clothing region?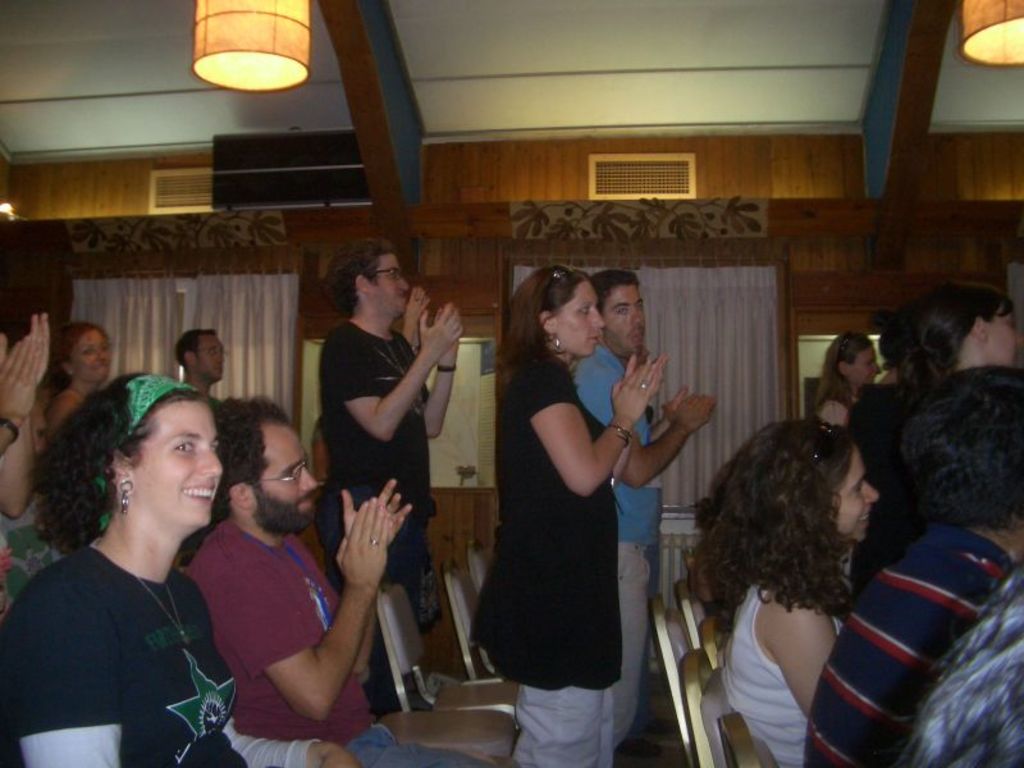
box(183, 513, 495, 767)
